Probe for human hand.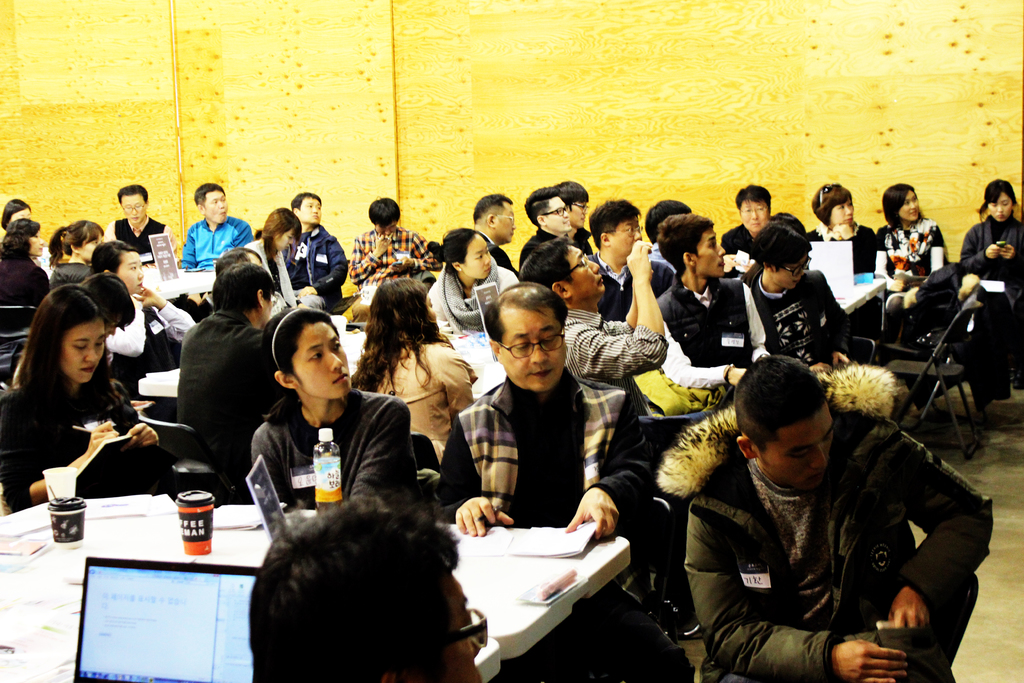
Probe result: bbox(832, 222, 852, 242).
